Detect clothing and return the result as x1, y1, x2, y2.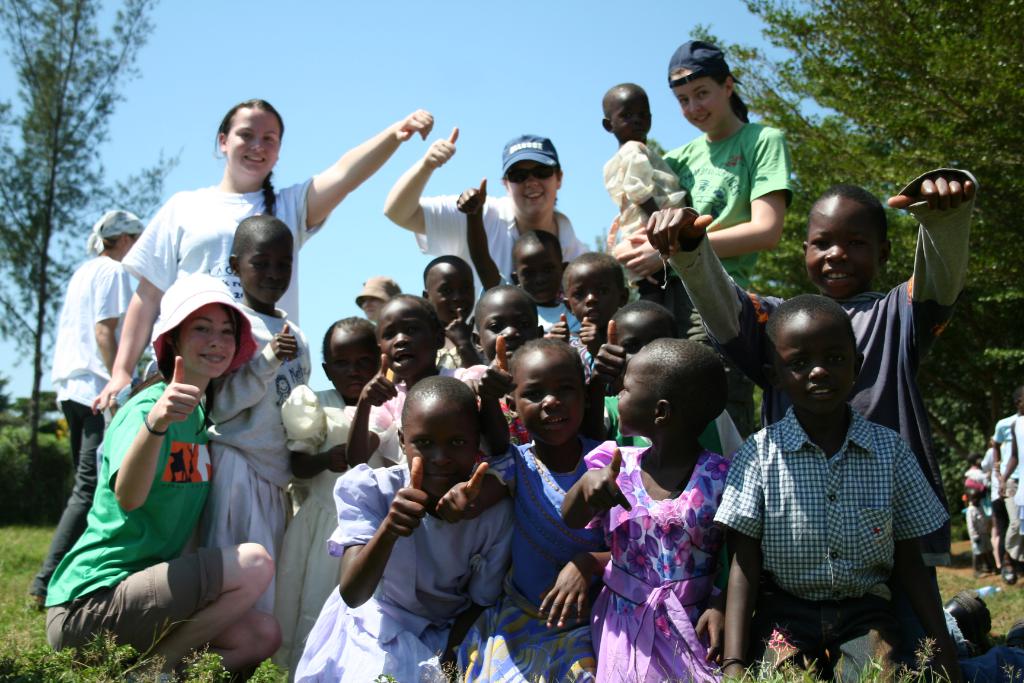
618, 131, 692, 281.
